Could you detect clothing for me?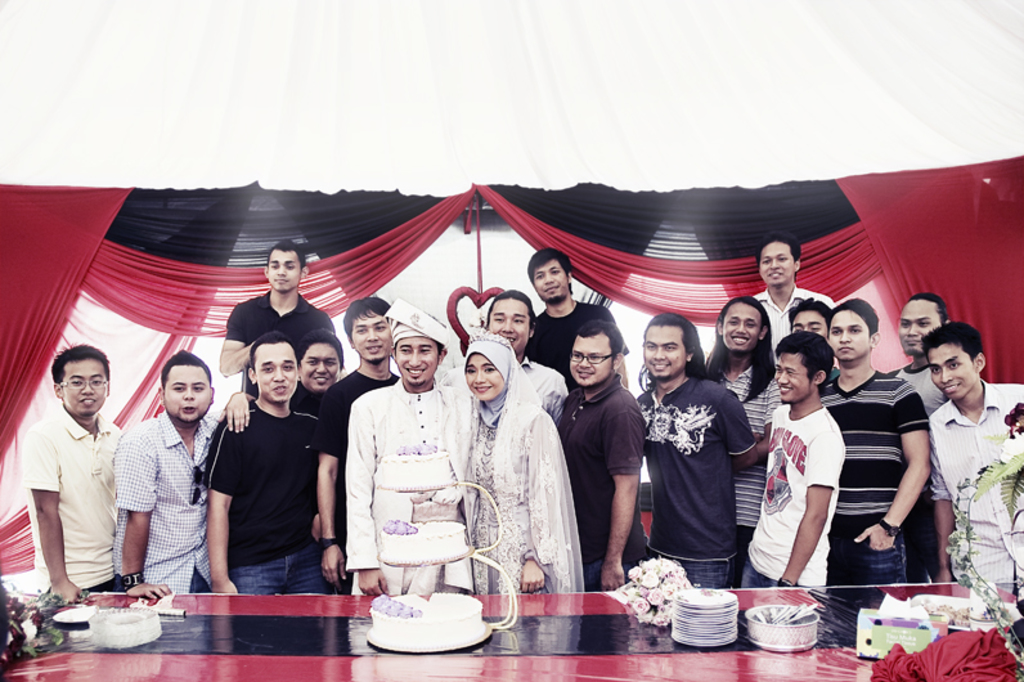
Detection result: x1=926 y1=369 x2=1023 y2=582.
